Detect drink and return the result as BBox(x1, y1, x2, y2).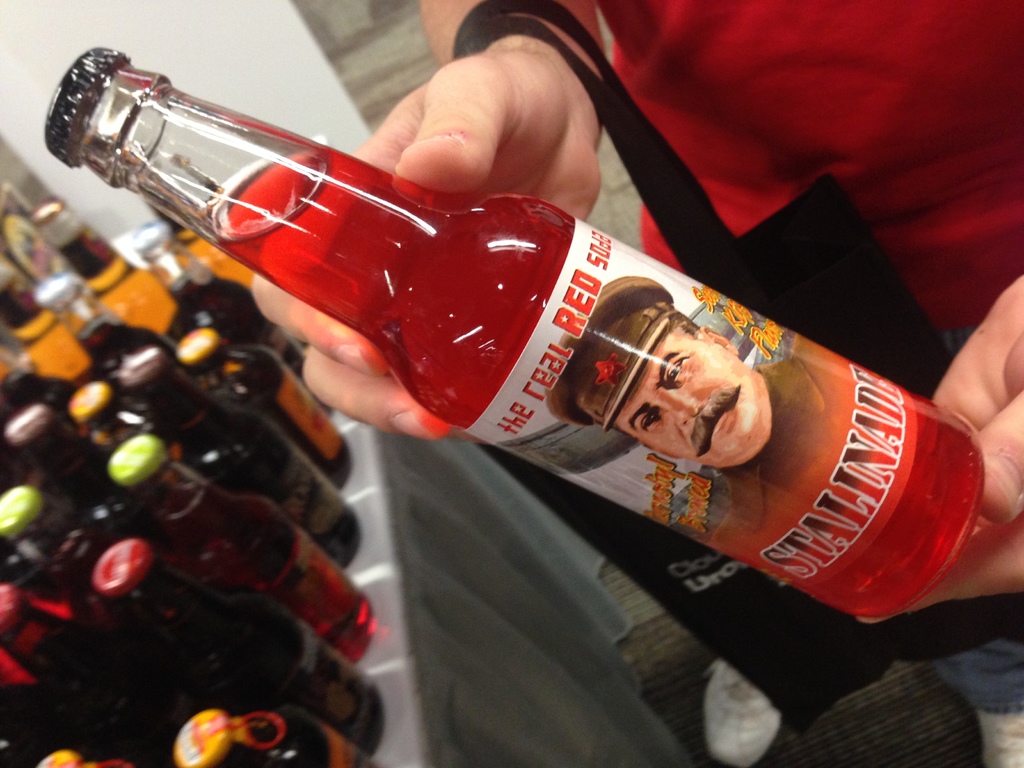
BBox(216, 150, 984, 627).
